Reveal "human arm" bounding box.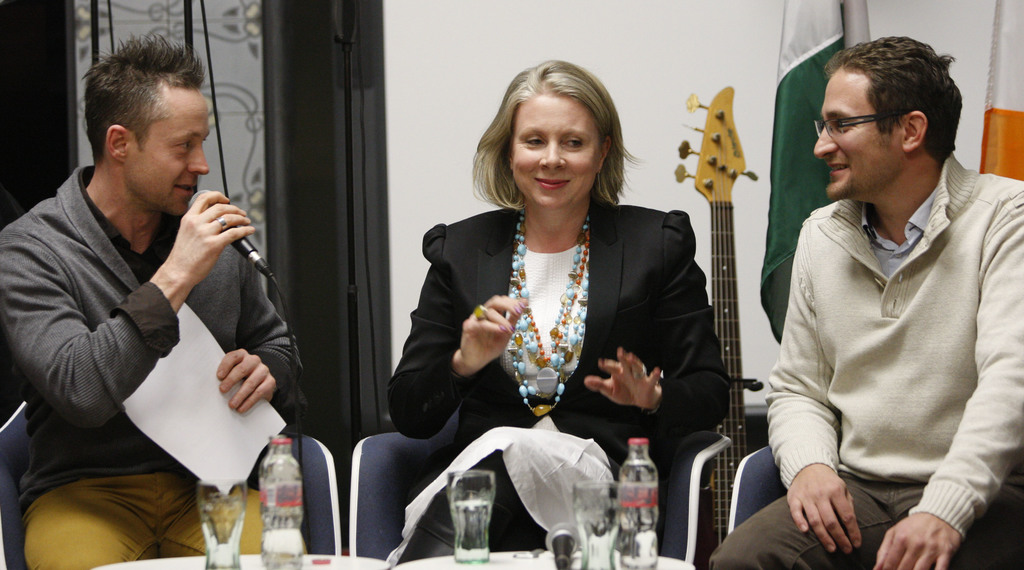
Revealed: bbox=[761, 213, 866, 557].
